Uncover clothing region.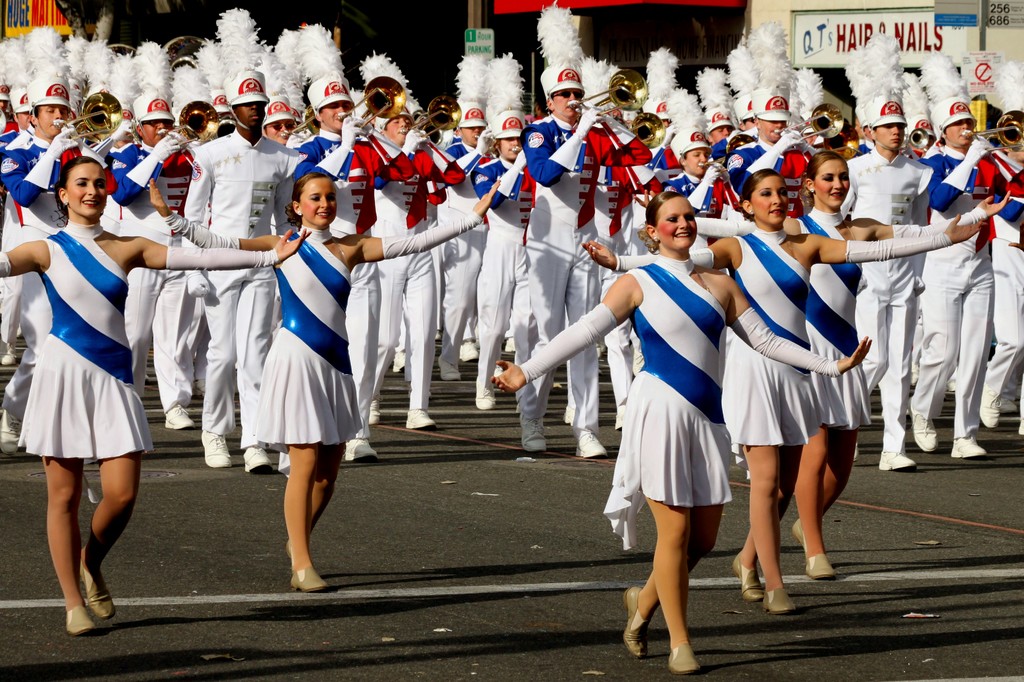
Uncovered: bbox=[731, 241, 829, 445].
